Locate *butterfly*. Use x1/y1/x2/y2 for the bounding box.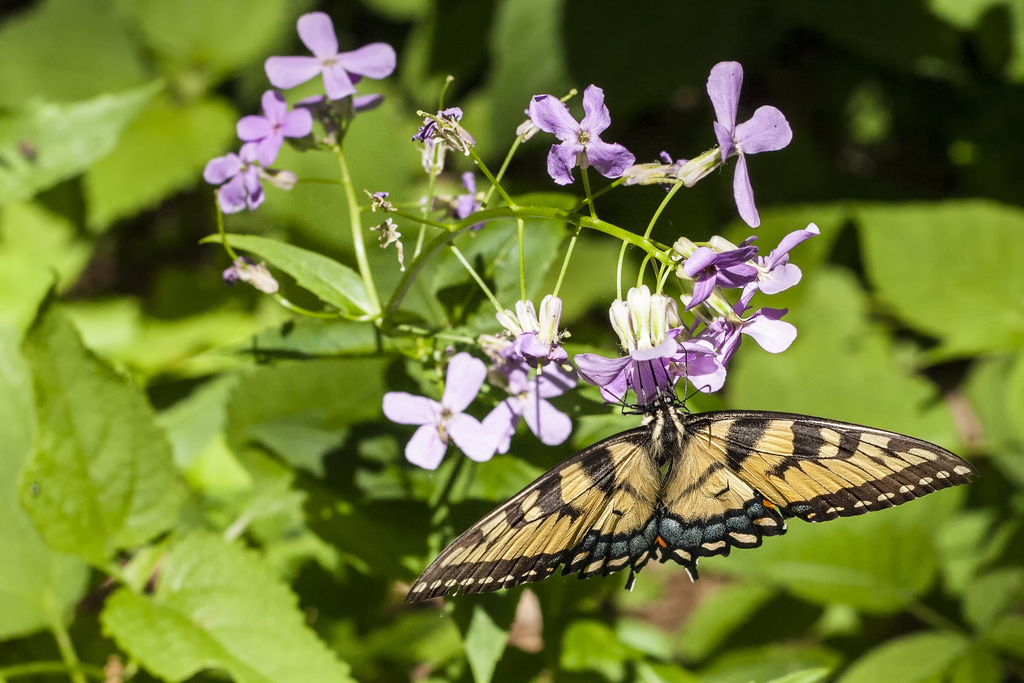
403/332/973/602.
